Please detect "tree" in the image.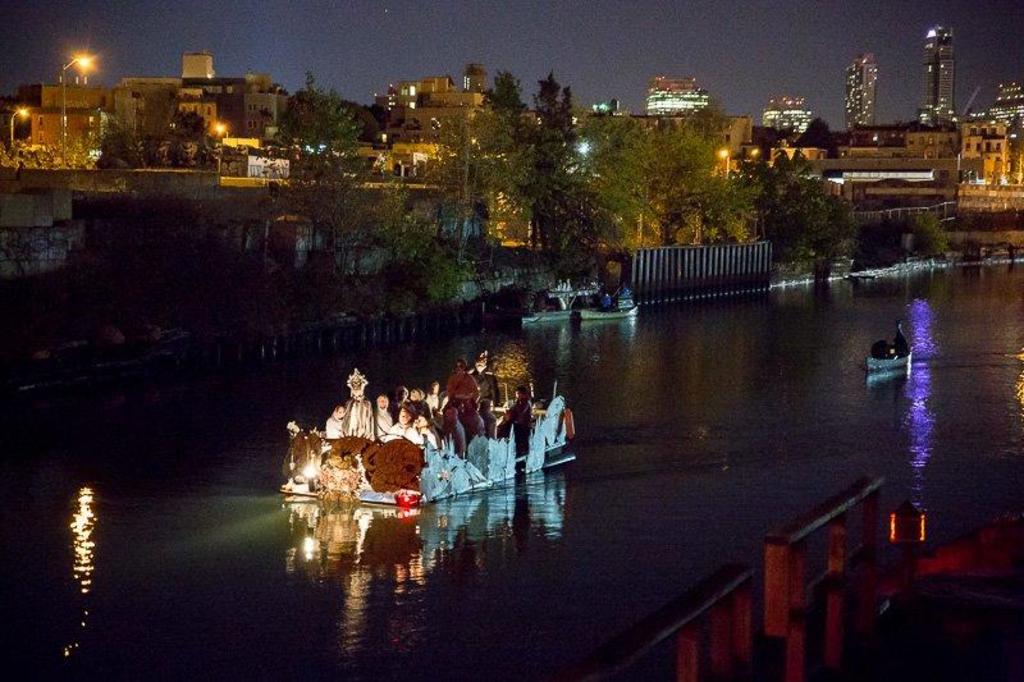
(772,187,856,278).
